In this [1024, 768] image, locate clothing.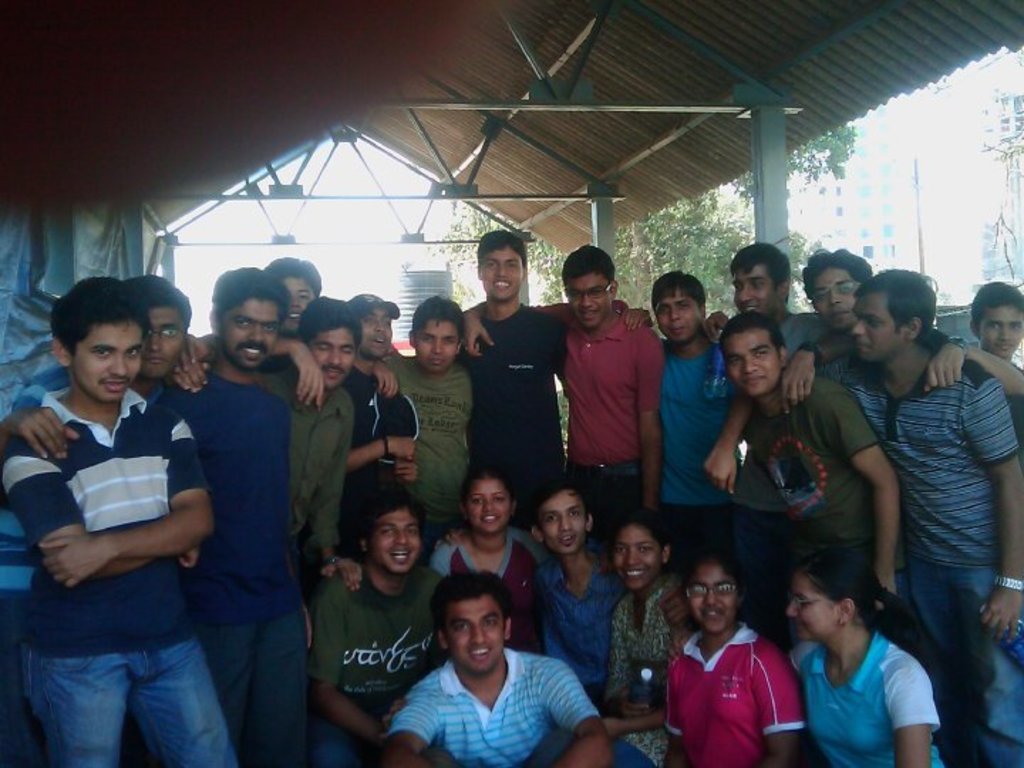
Bounding box: (0,360,168,767).
